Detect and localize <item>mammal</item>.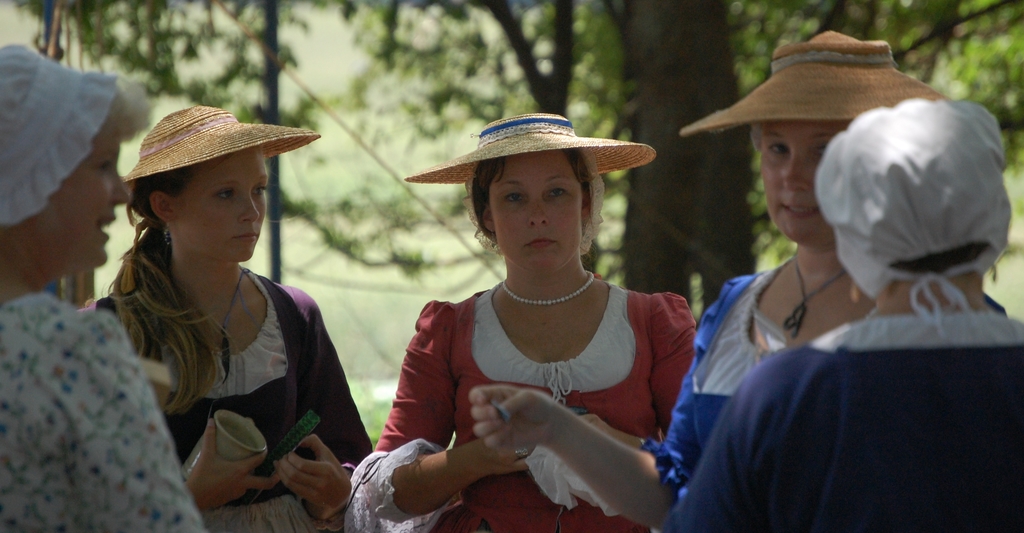
Localized at 102:101:378:532.
